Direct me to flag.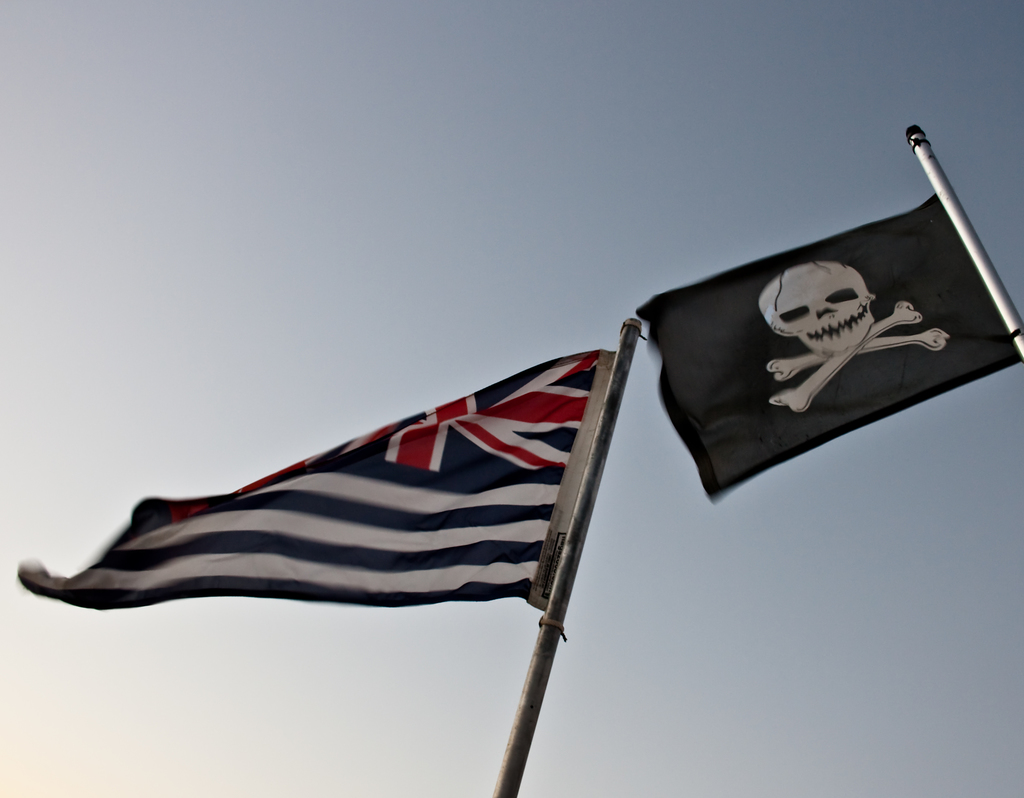
Direction: region(53, 315, 674, 661).
